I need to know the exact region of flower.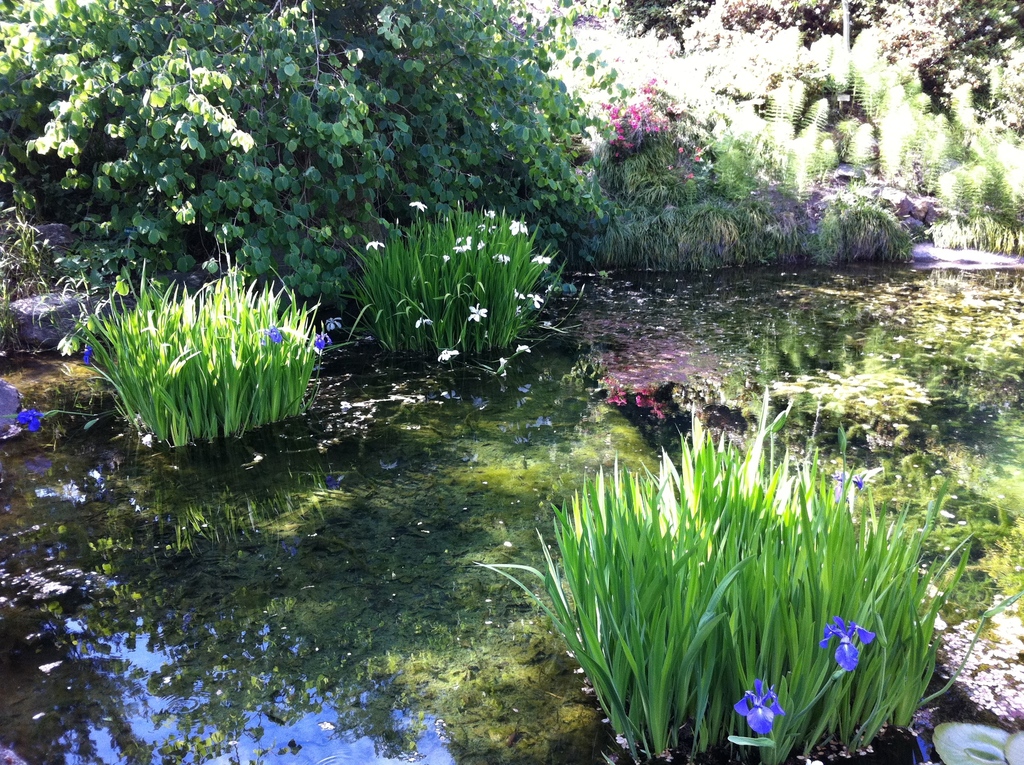
Region: (325, 316, 344, 332).
